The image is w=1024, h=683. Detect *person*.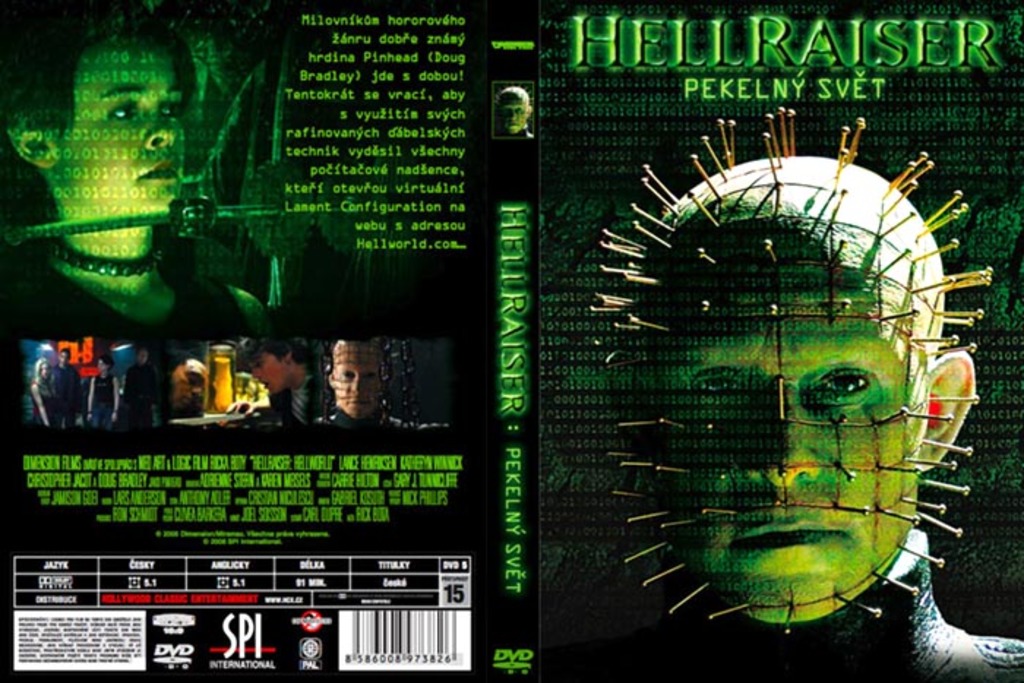
Detection: 590 127 1023 682.
